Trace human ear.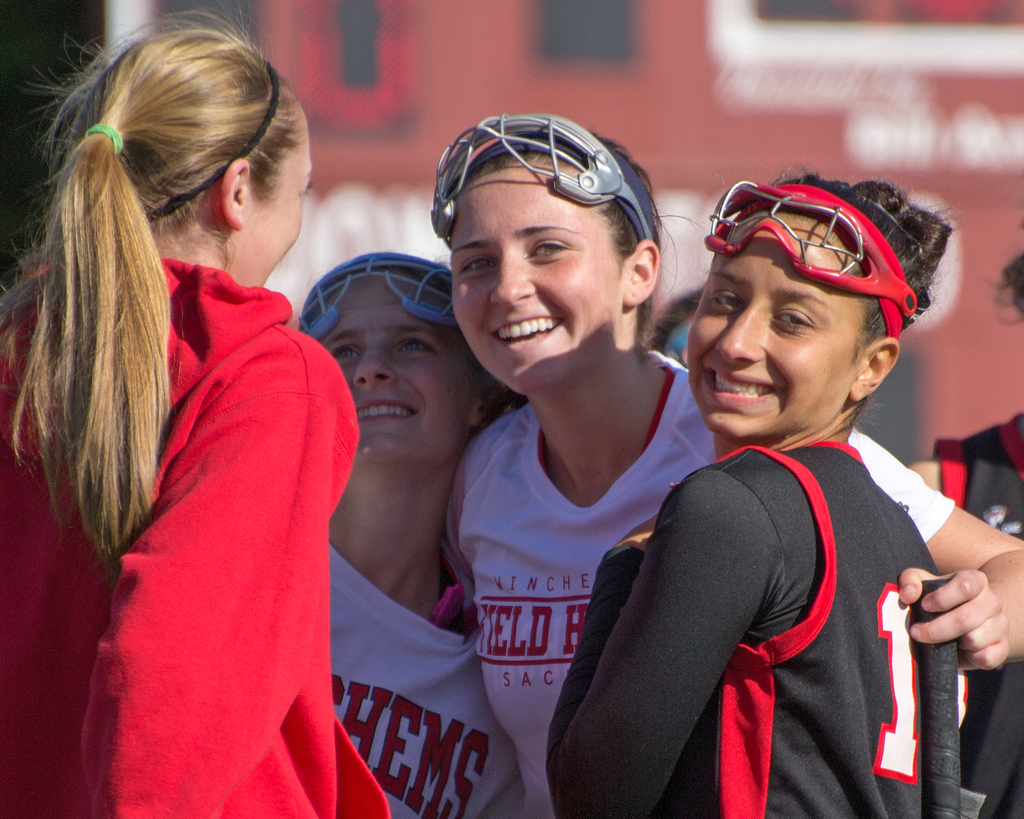
Traced to (221, 161, 246, 230).
